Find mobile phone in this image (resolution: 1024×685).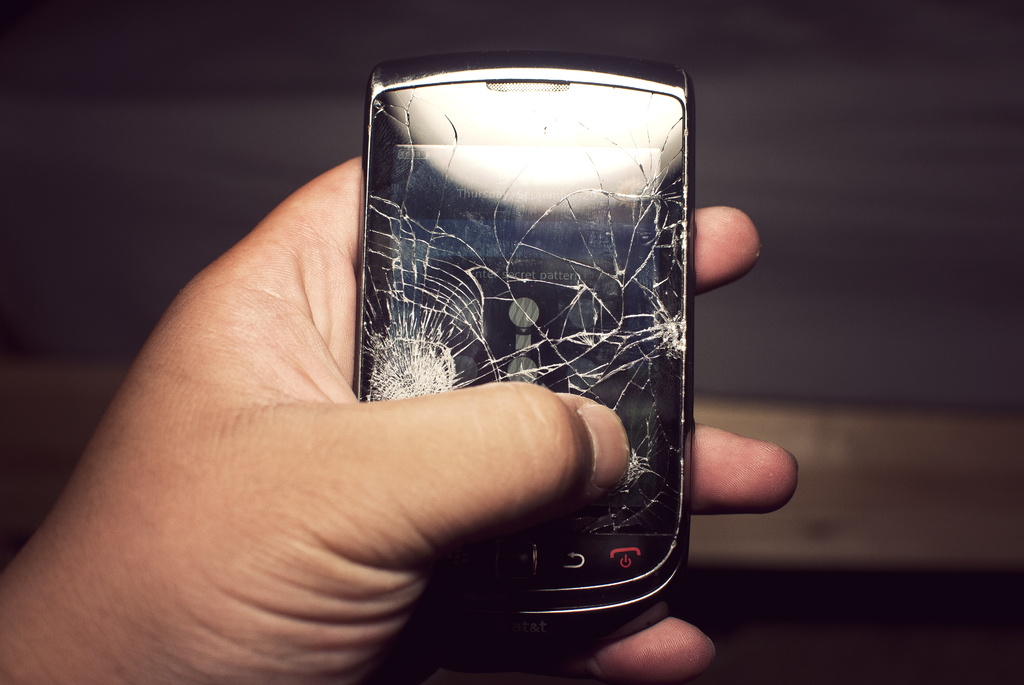
332/47/724/529.
